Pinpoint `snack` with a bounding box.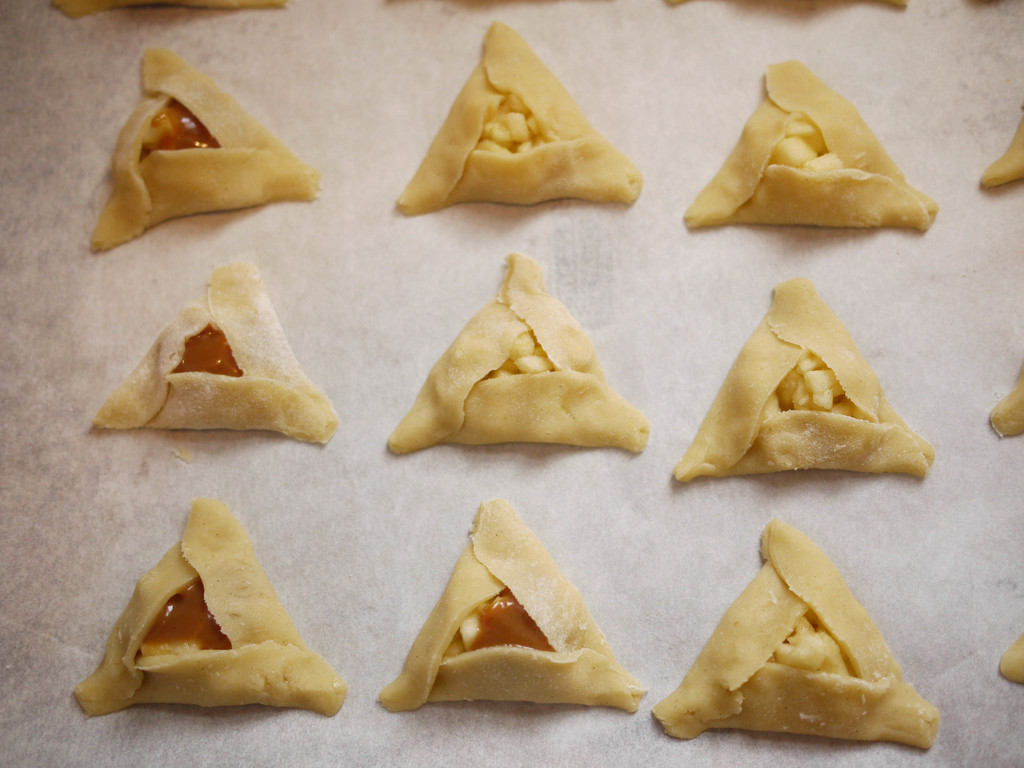
bbox(993, 368, 1021, 435).
